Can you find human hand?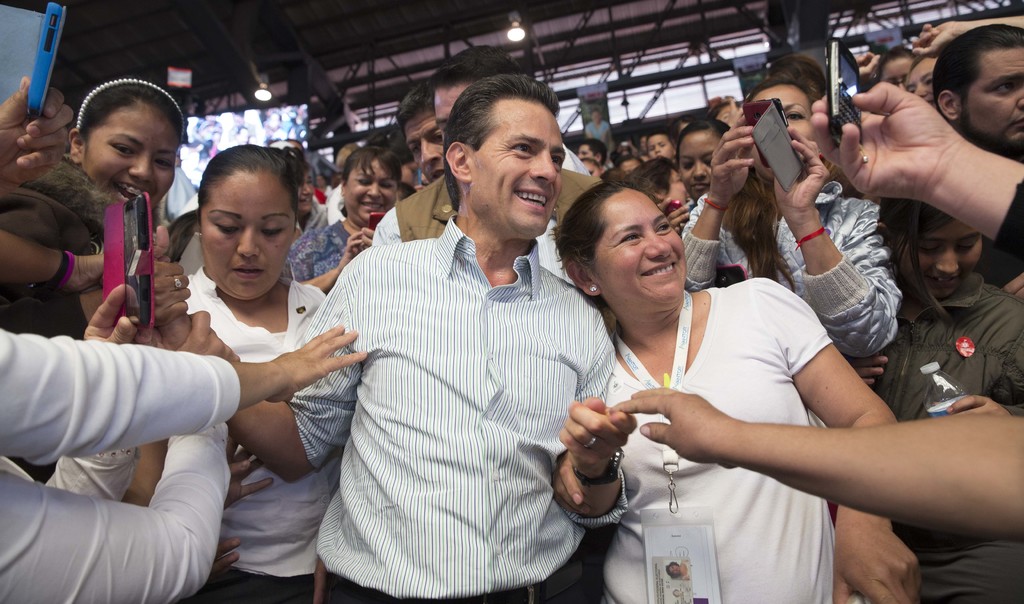
Yes, bounding box: crop(773, 123, 829, 225).
